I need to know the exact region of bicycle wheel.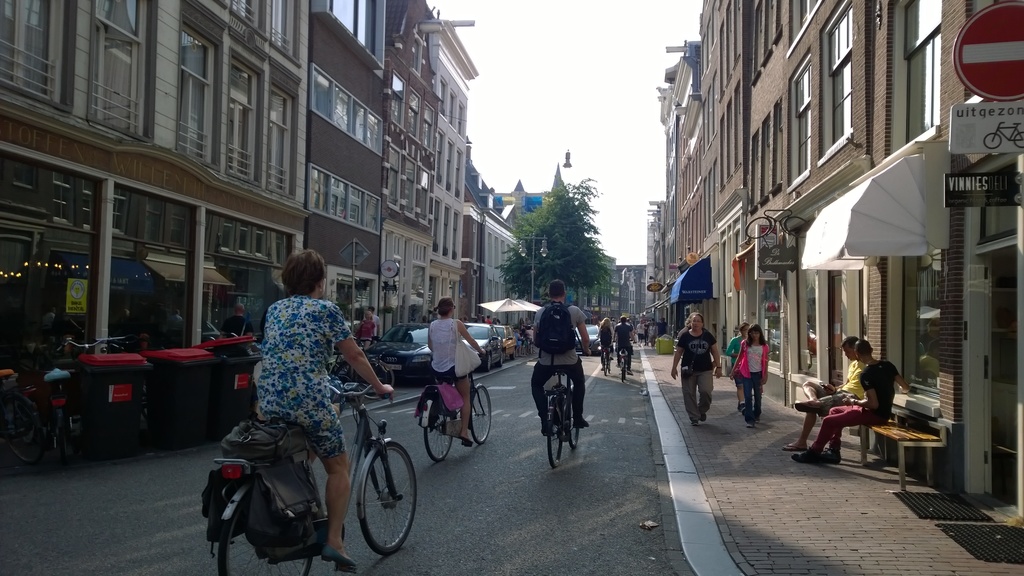
Region: <region>982, 131, 1002, 150</region>.
